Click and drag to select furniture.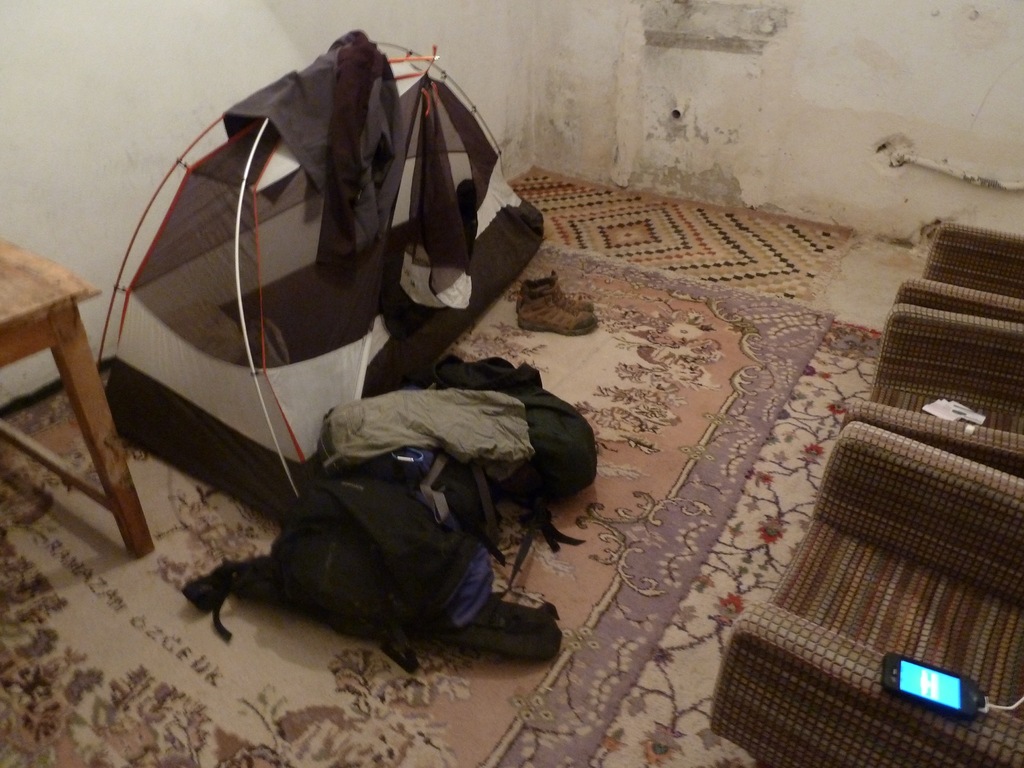
Selection: [x1=844, y1=304, x2=1023, y2=479].
